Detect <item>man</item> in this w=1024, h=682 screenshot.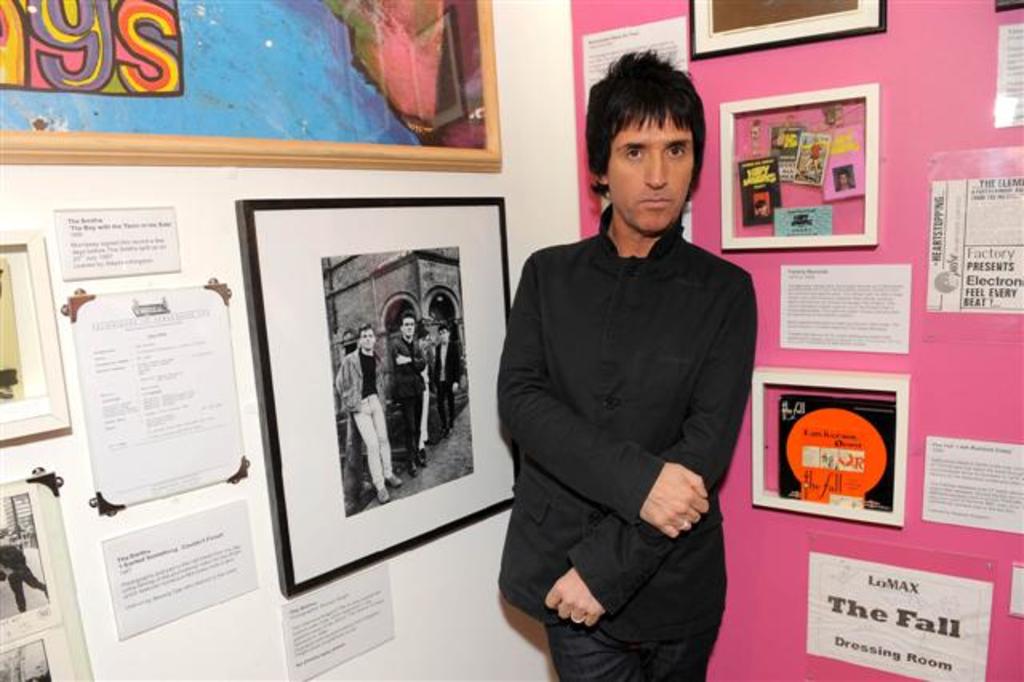
Detection: region(336, 320, 405, 503).
